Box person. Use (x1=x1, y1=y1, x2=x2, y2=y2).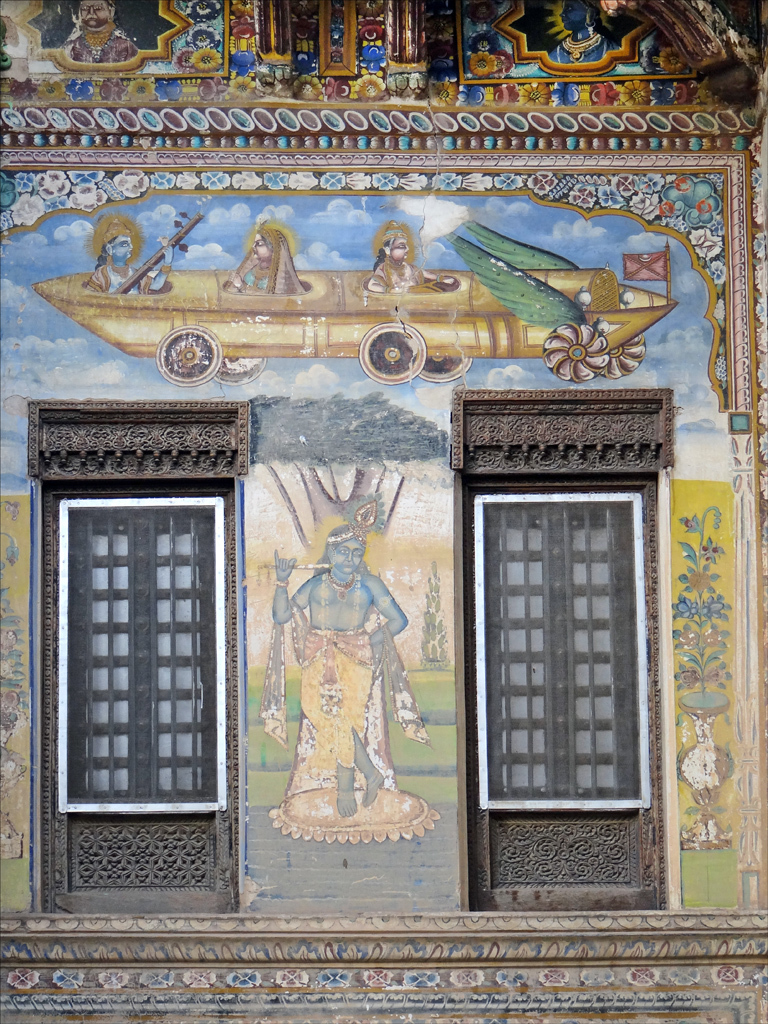
(x1=364, y1=224, x2=447, y2=302).
